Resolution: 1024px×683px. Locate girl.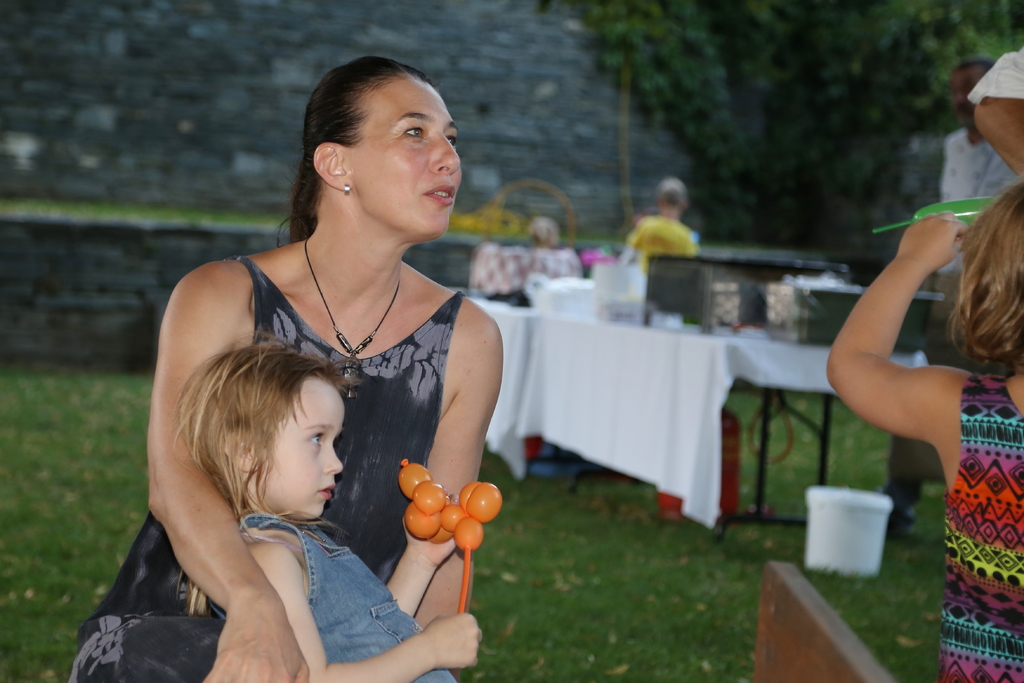
x1=525 y1=215 x2=563 y2=252.
